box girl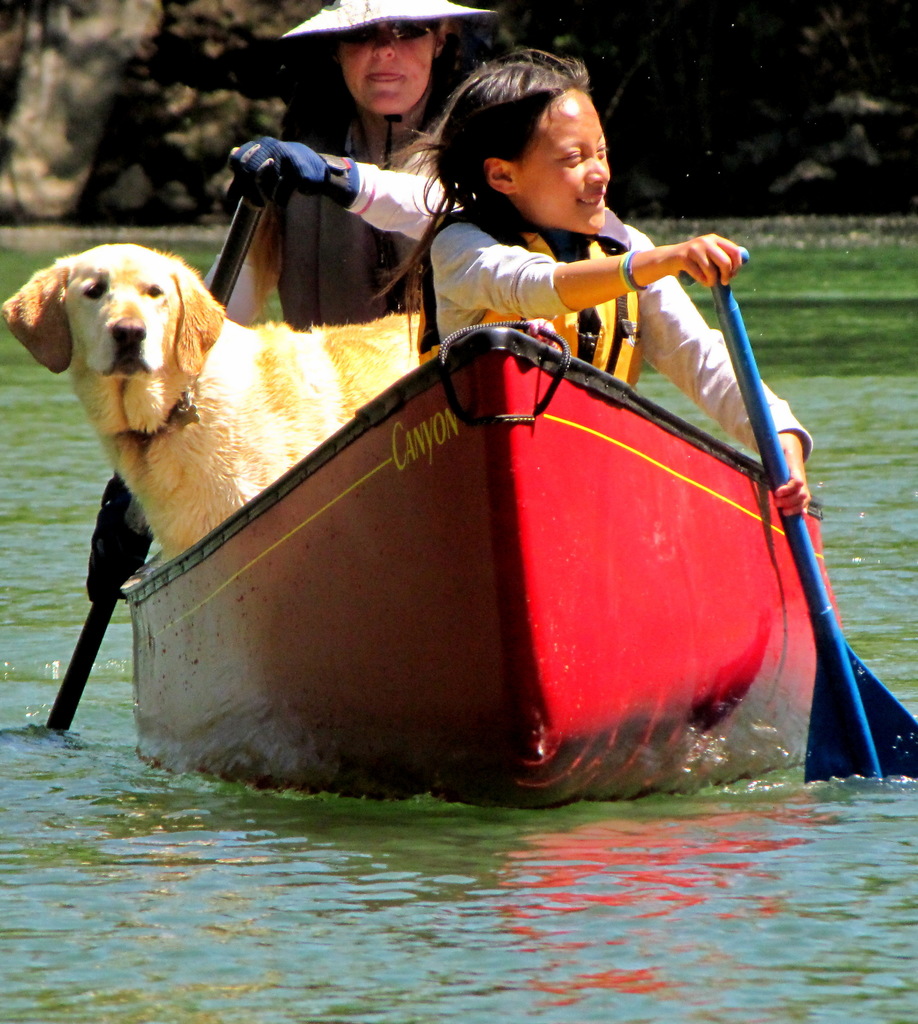
369,49,812,513
